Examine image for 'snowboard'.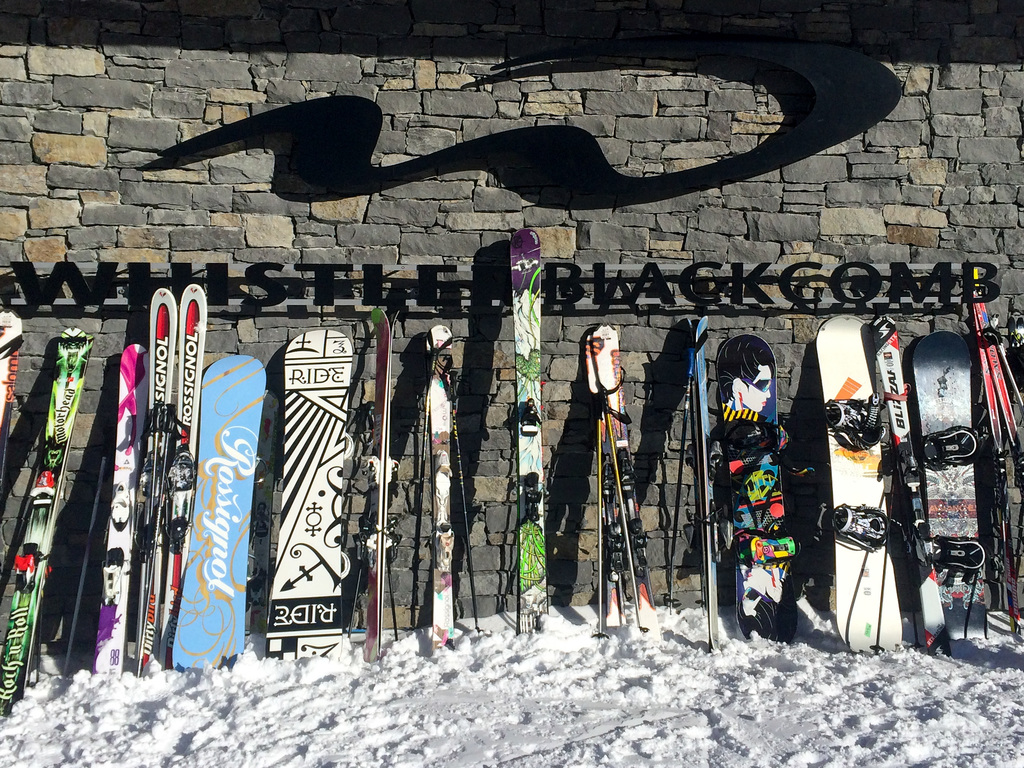
Examination result: locate(691, 315, 721, 653).
